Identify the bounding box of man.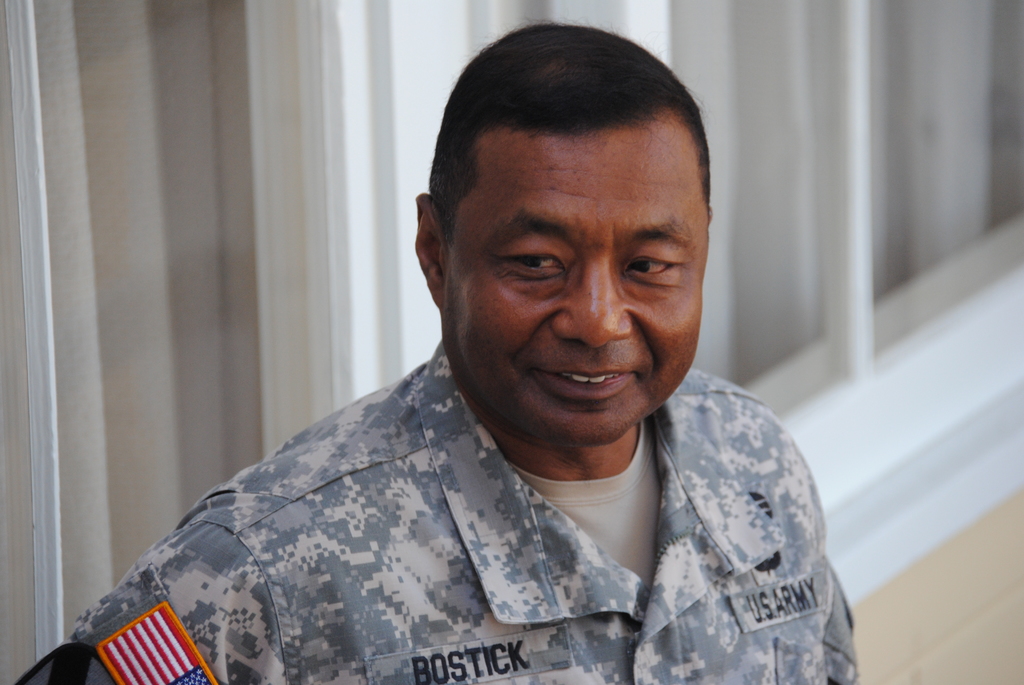
86:54:870:678.
